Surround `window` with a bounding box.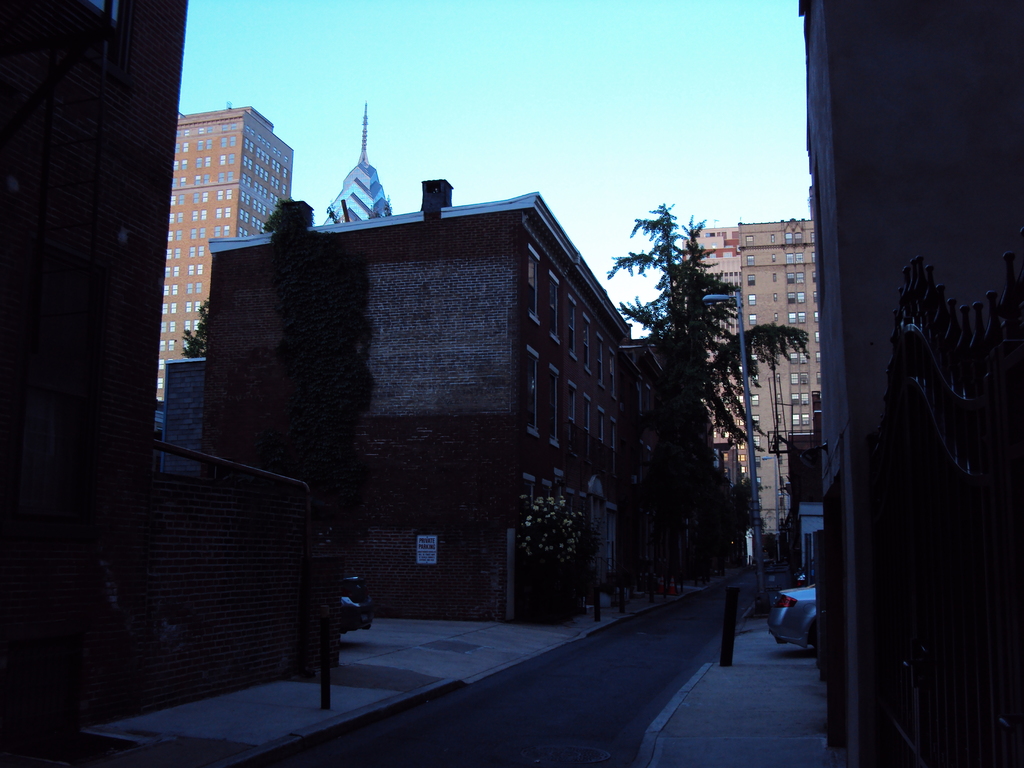
{"x1": 611, "y1": 349, "x2": 619, "y2": 401}.
